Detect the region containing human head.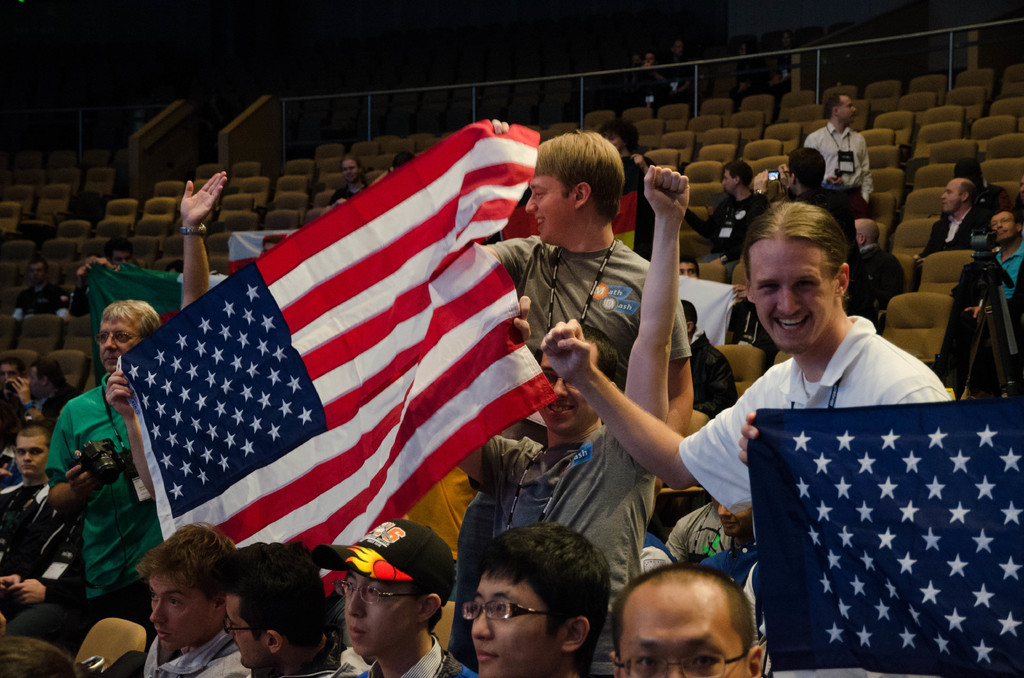
[340, 150, 361, 180].
